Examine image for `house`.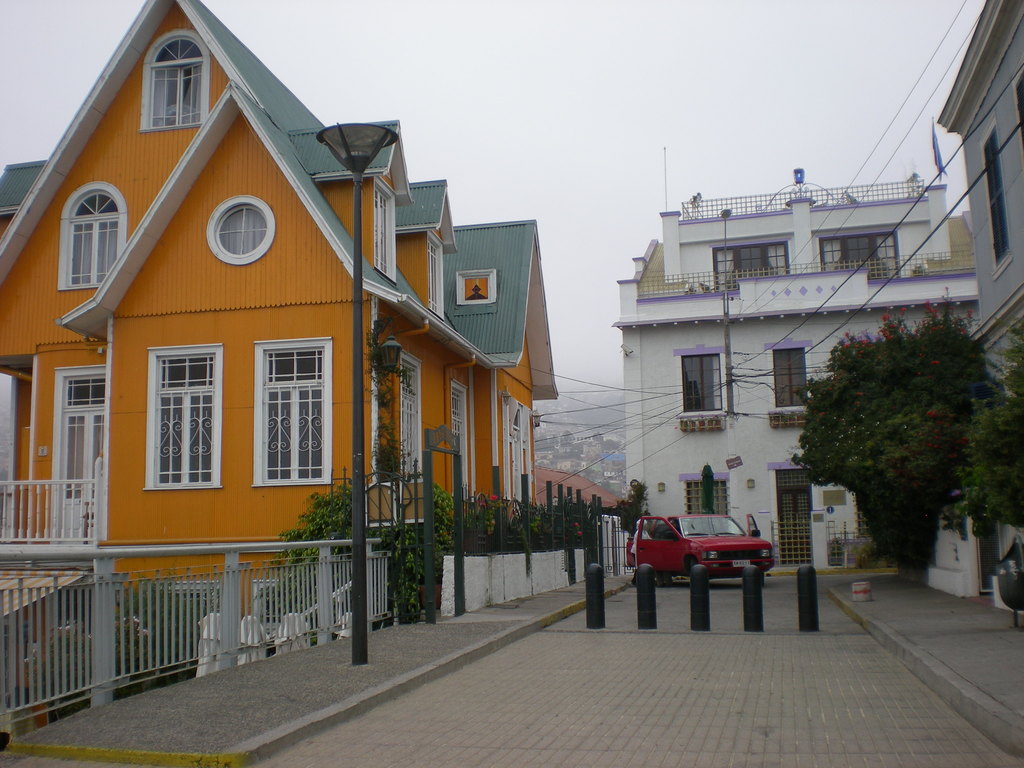
Examination result: <bbox>0, 0, 558, 623</bbox>.
